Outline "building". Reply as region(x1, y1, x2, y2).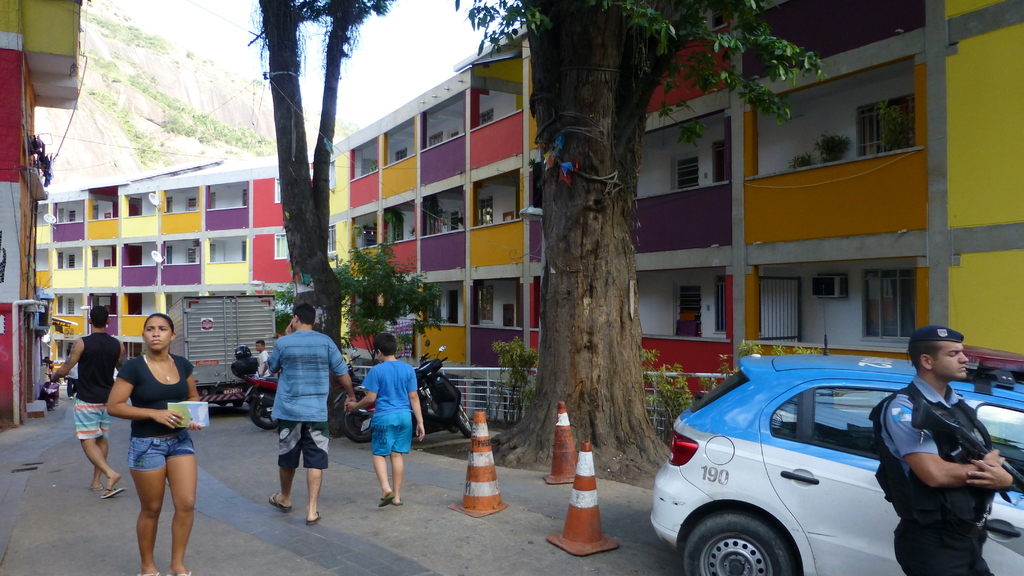
region(37, 0, 1023, 433).
